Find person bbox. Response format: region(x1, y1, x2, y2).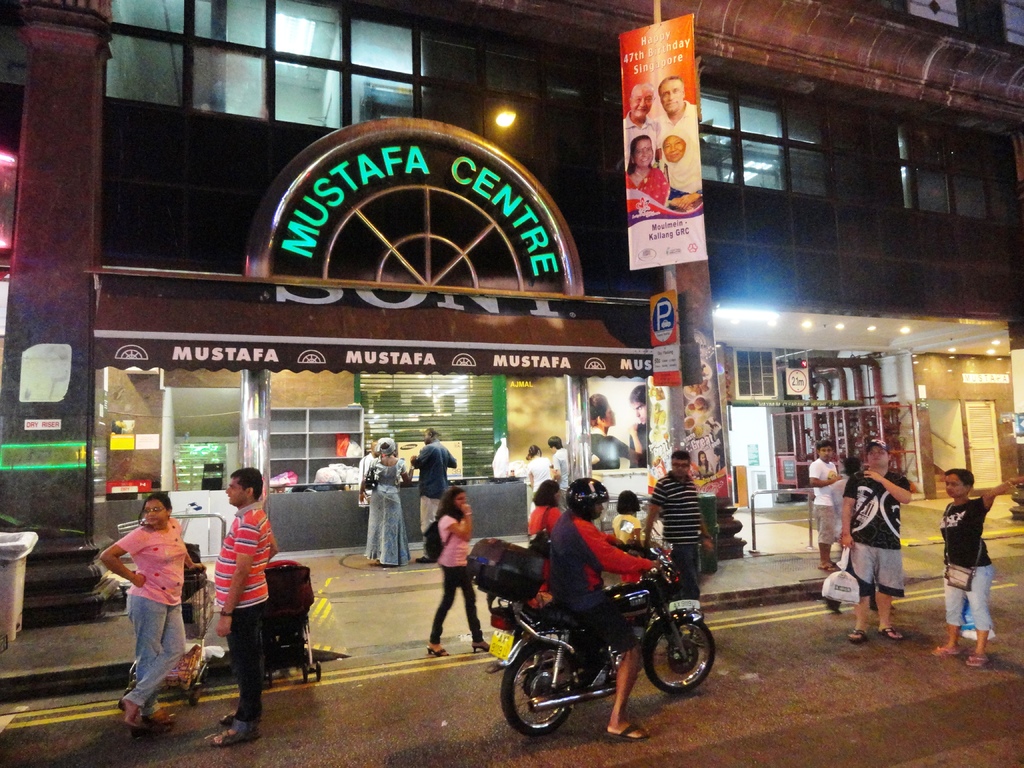
region(617, 491, 654, 560).
